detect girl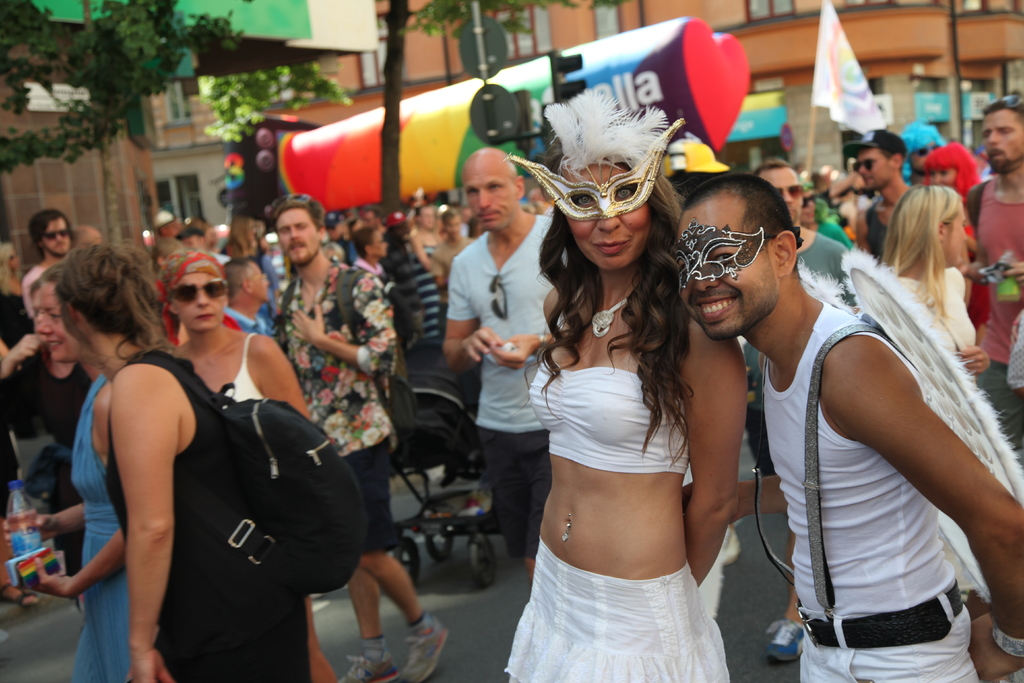
crop(879, 181, 990, 381)
